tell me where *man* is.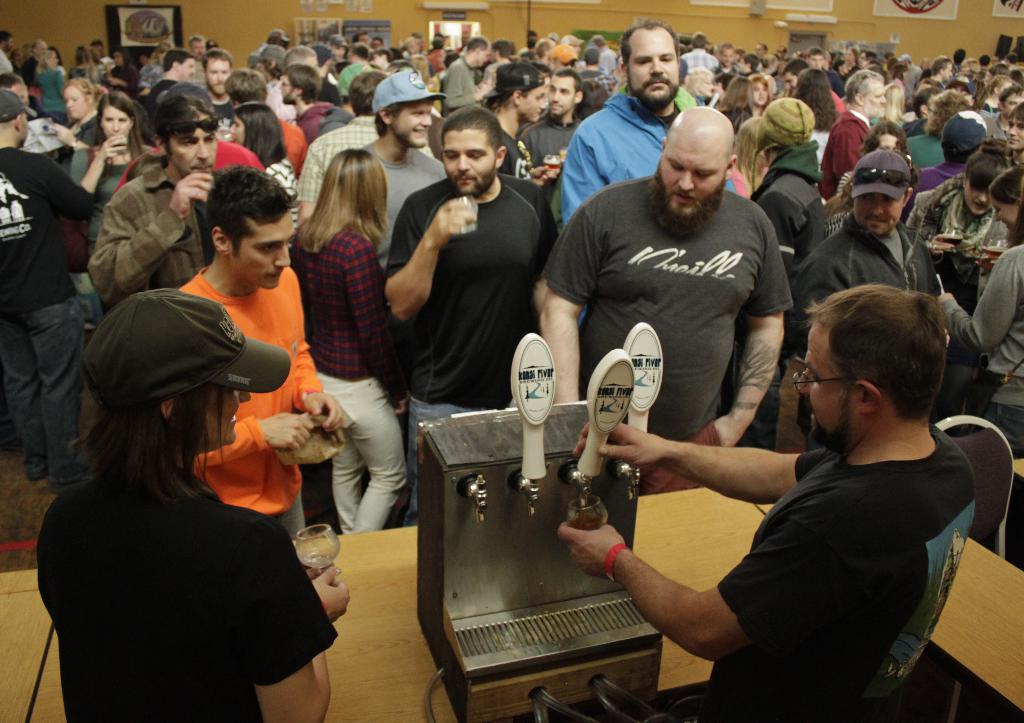
*man* is at pyautogui.locateOnScreen(918, 50, 961, 96).
